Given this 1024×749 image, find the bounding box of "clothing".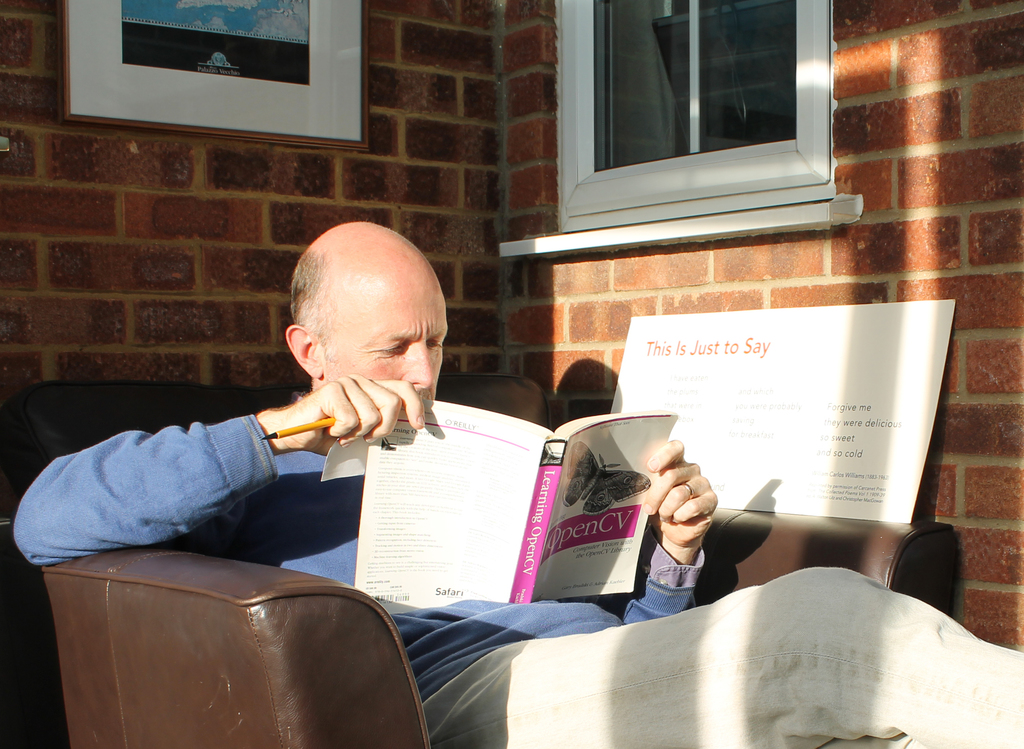
{"x1": 14, "y1": 408, "x2": 694, "y2": 702}.
